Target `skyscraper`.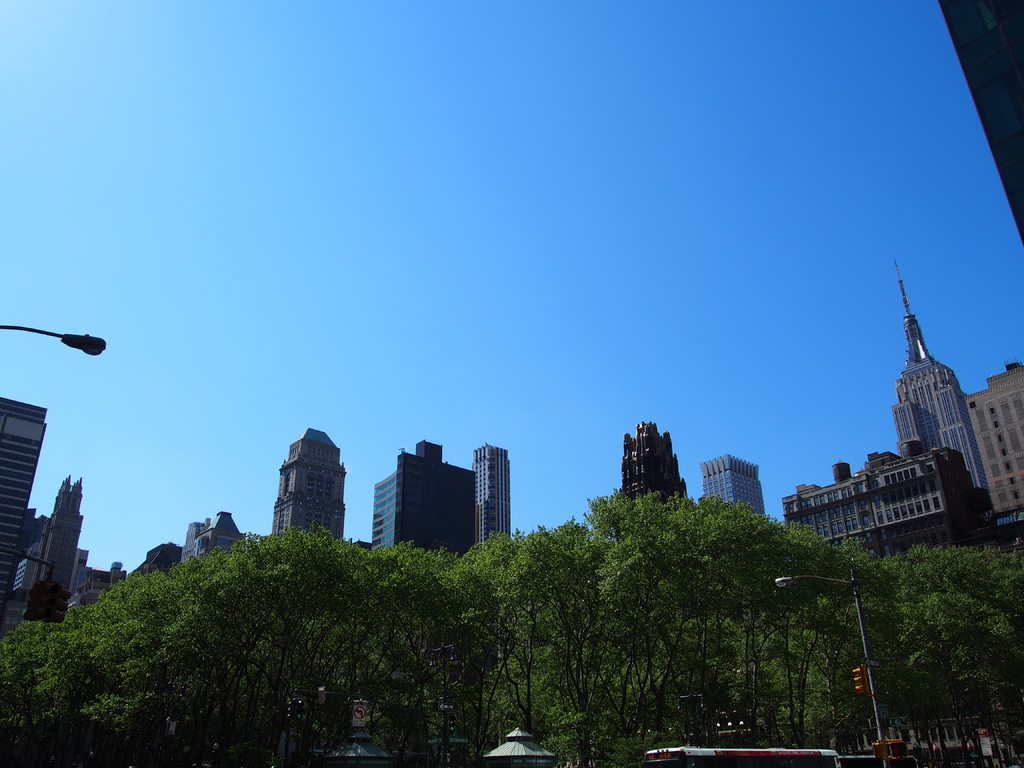
Target region: <region>898, 252, 995, 502</region>.
